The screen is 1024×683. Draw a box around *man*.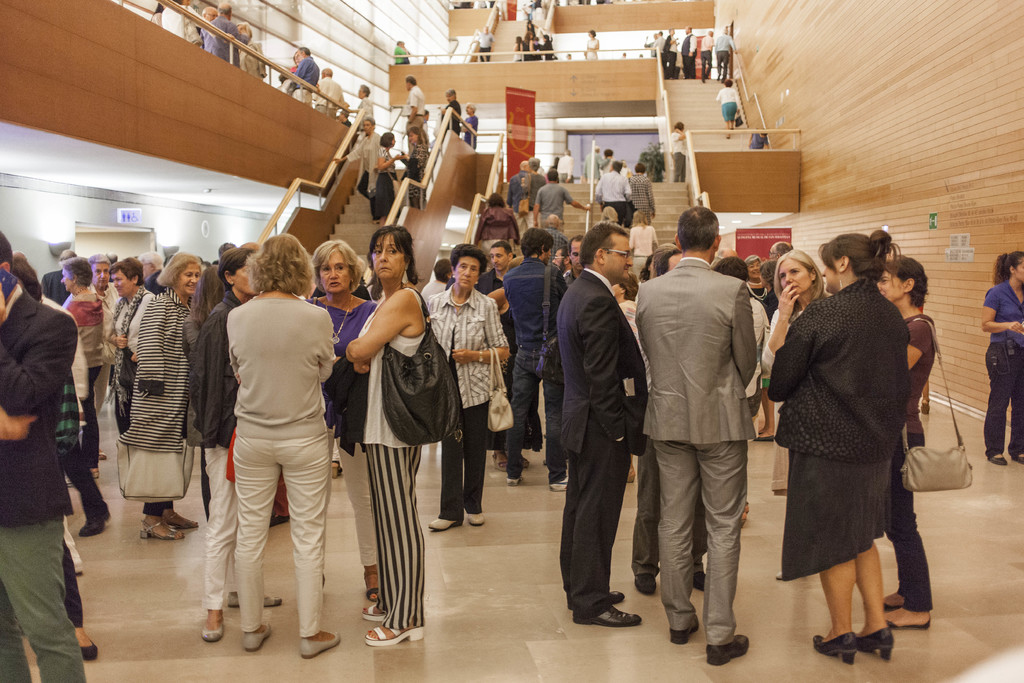
x1=639, y1=192, x2=783, y2=657.
